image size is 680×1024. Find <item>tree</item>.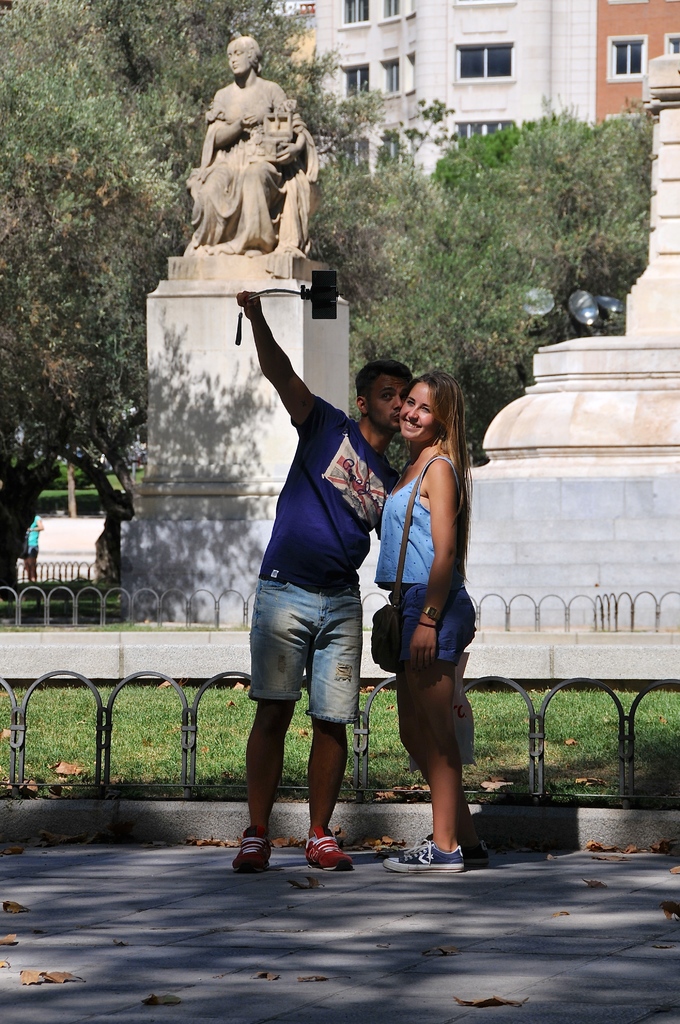
(449,106,659,321).
